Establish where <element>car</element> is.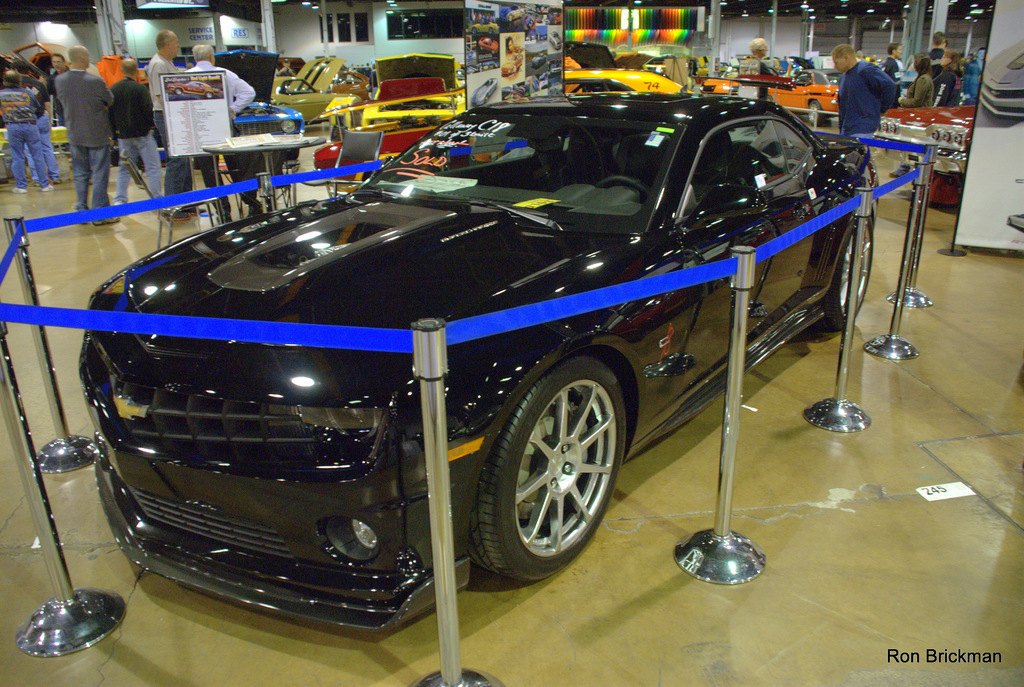
Established at BBox(70, 90, 881, 633).
